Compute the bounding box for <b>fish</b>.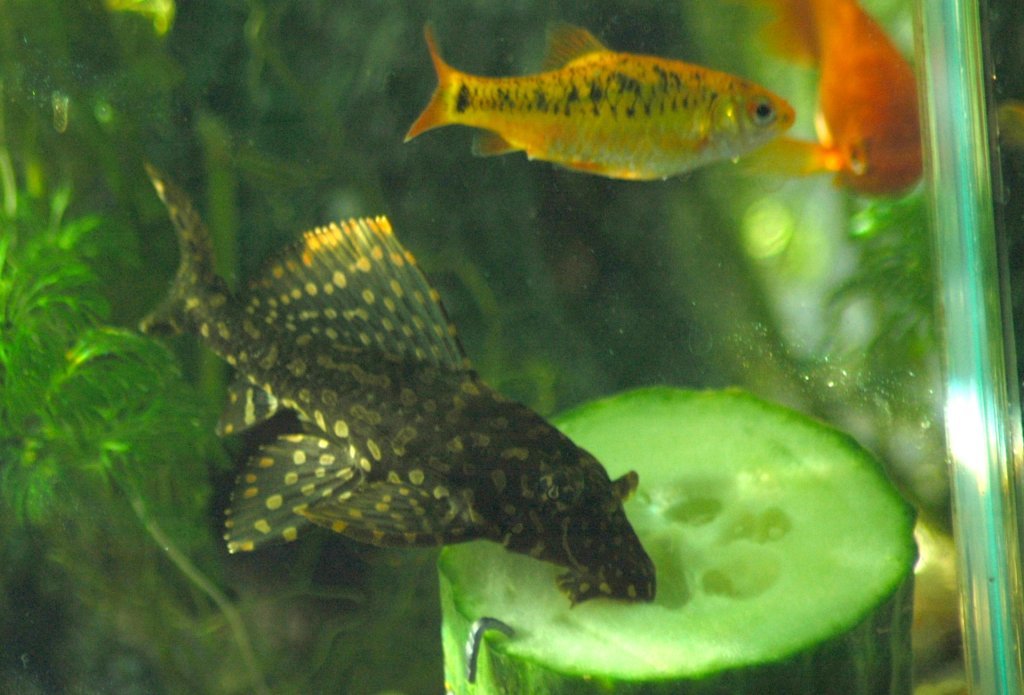
(x1=134, y1=196, x2=756, y2=598).
